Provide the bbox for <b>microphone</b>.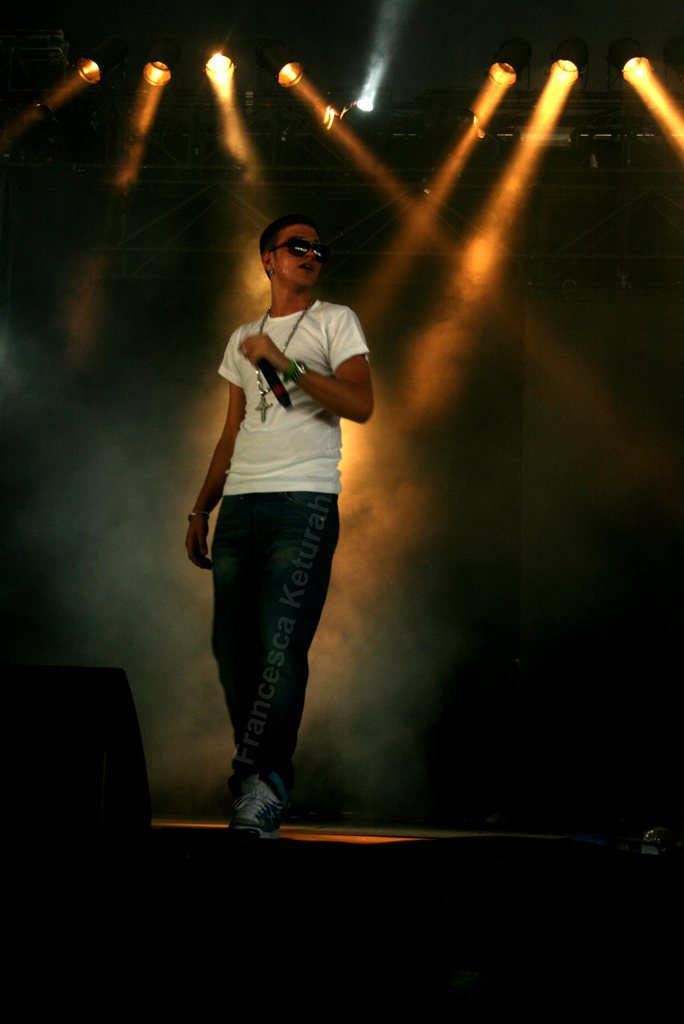
x1=255 y1=349 x2=297 y2=410.
